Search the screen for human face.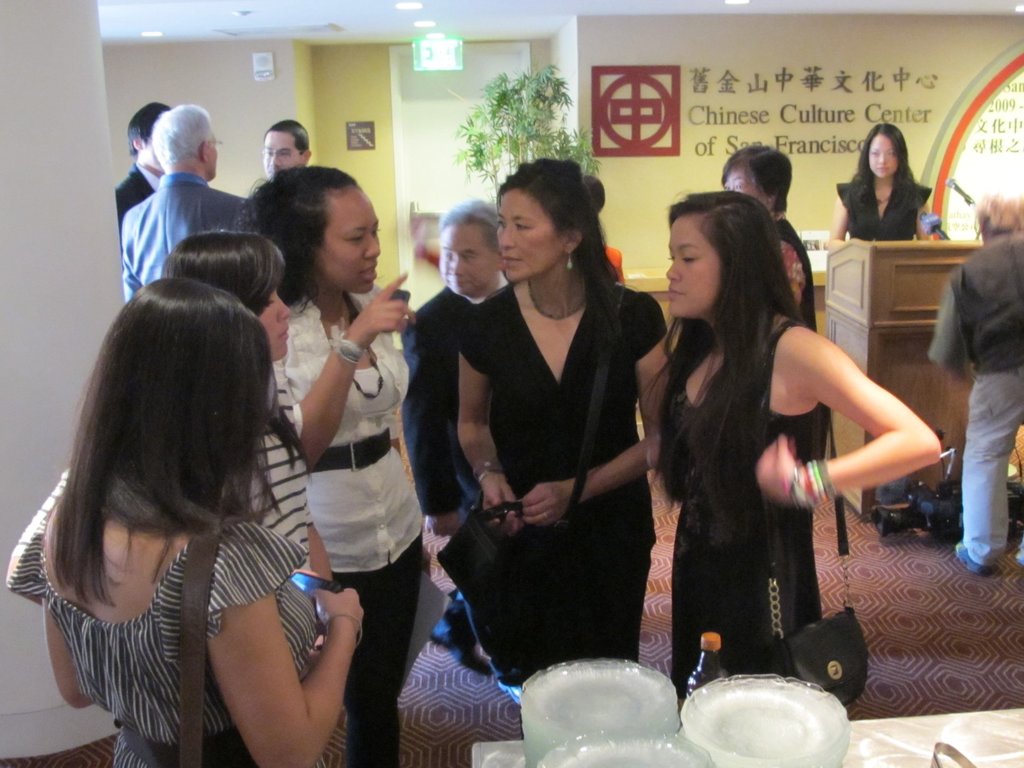
Found at 493, 188, 566, 287.
